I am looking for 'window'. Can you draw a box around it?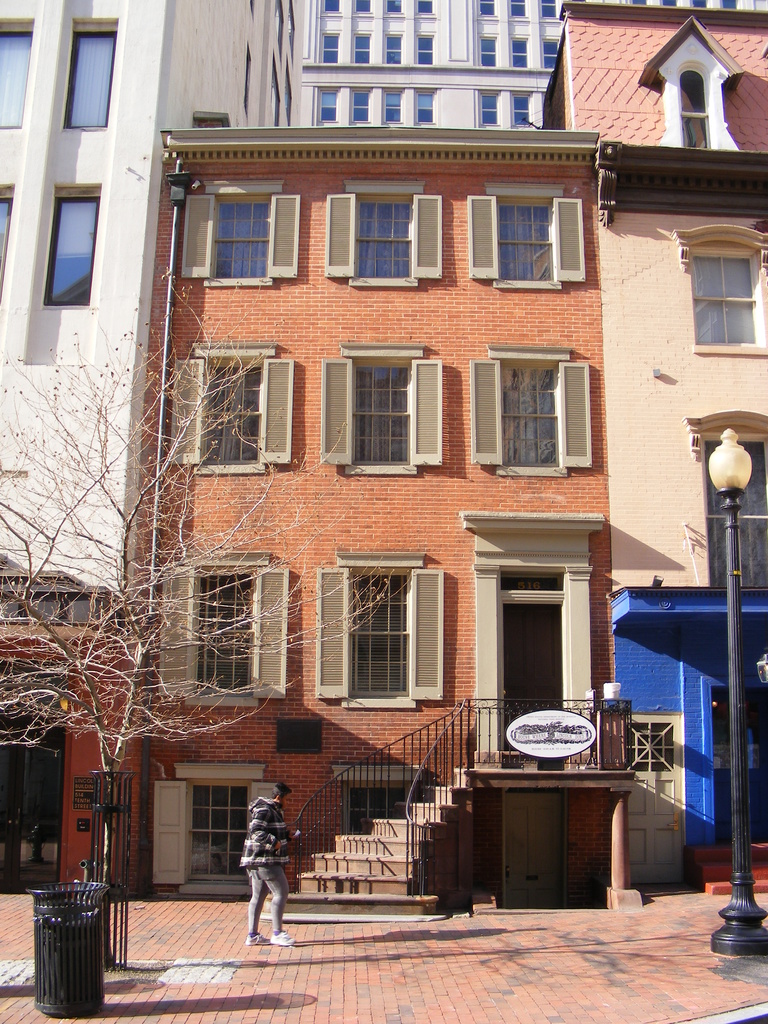
Sure, the bounding box is detection(499, 211, 548, 276).
